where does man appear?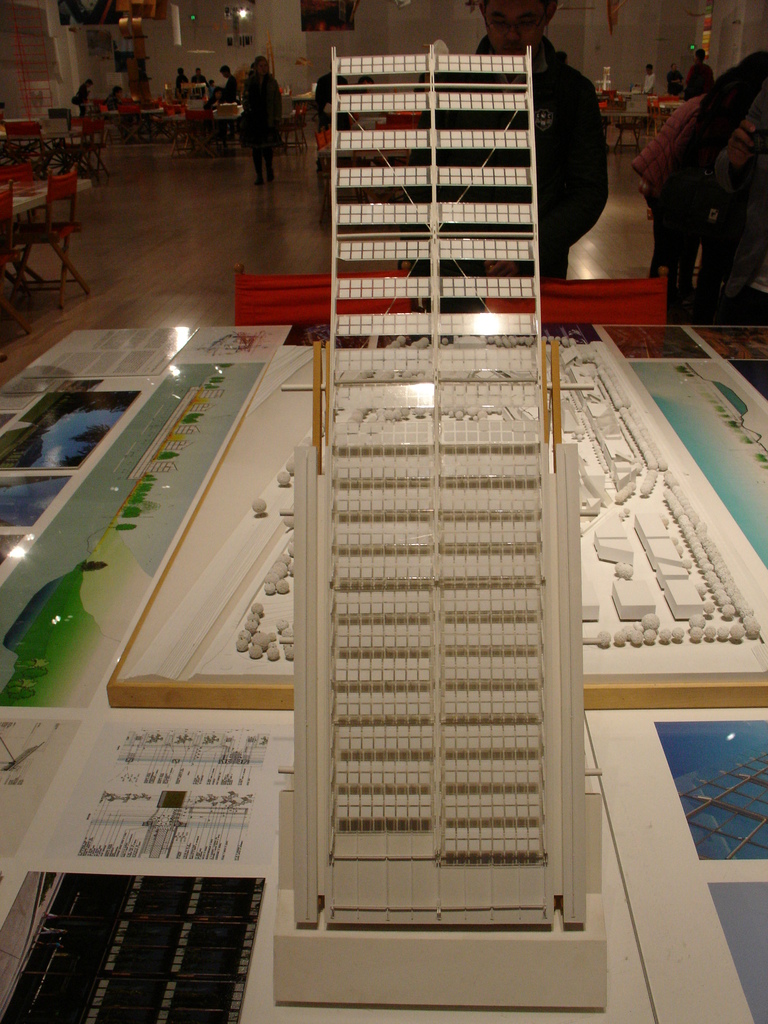
Appears at [x1=399, y1=0, x2=607, y2=314].
